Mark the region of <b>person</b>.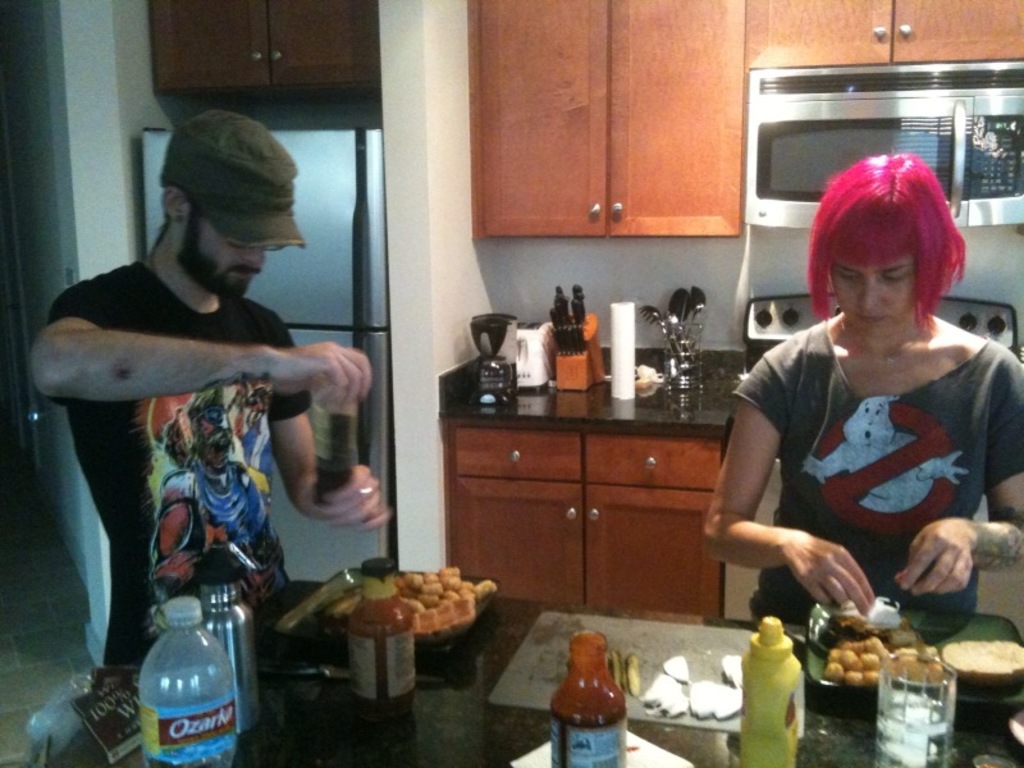
Region: x1=748 y1=154 x2=988 y2=690.
